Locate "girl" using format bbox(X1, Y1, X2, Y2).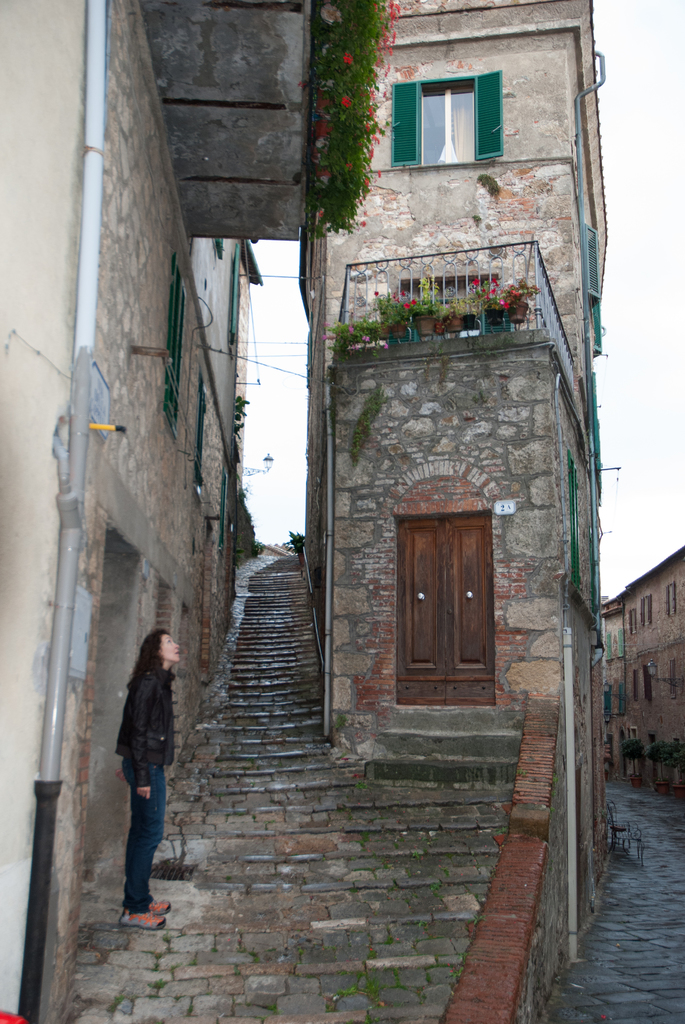
bbox(111, 625, 183, 926).
